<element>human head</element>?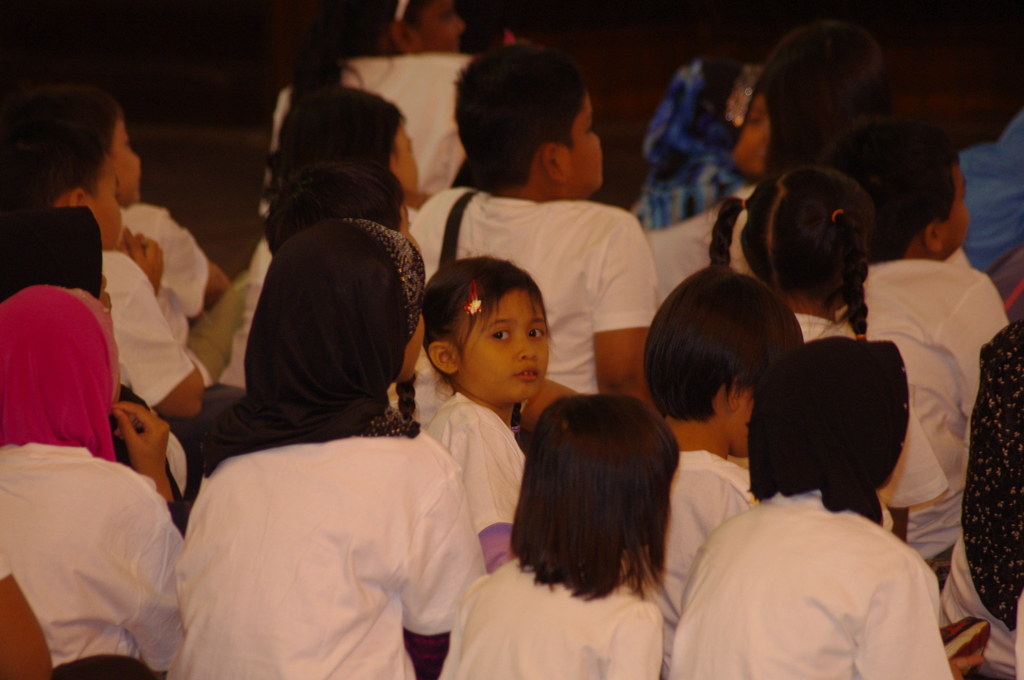
<bbox>345, 0, 460, 54</bbox>
